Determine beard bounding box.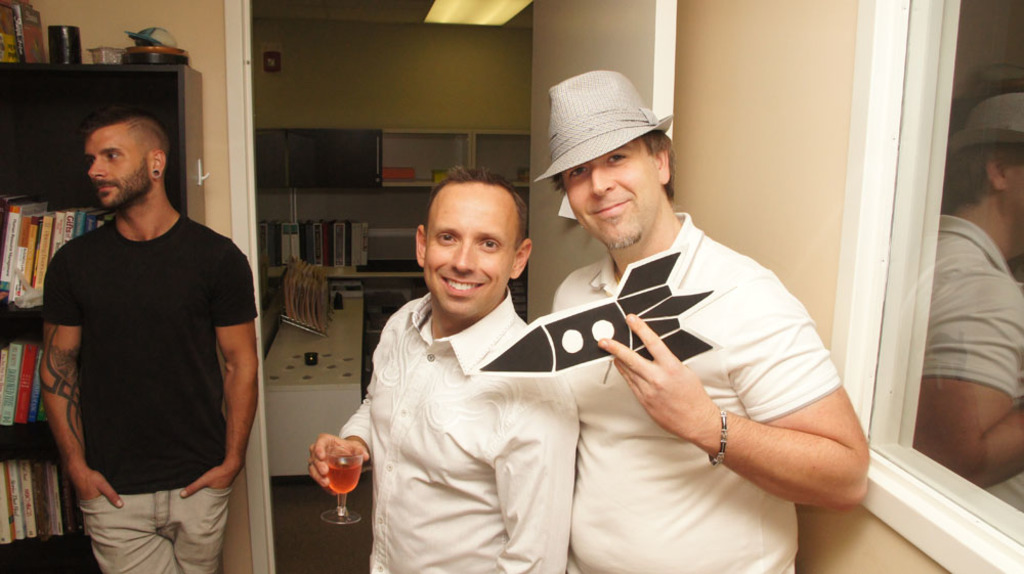
Determined: box=[584, 192, 648, 248].
